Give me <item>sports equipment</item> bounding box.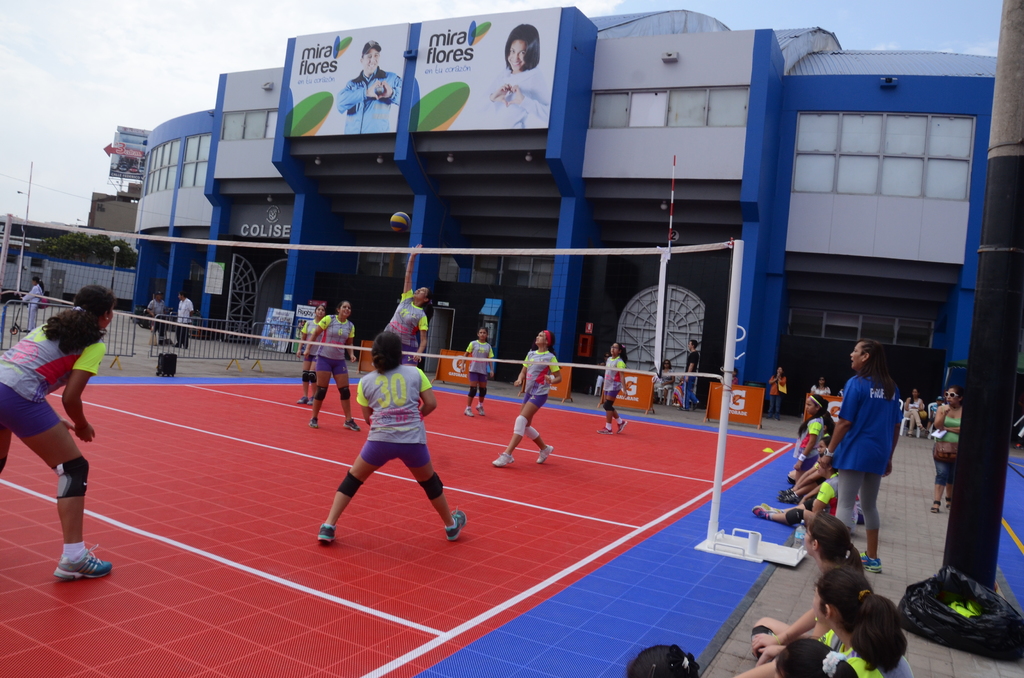
[58,550,113,579].
